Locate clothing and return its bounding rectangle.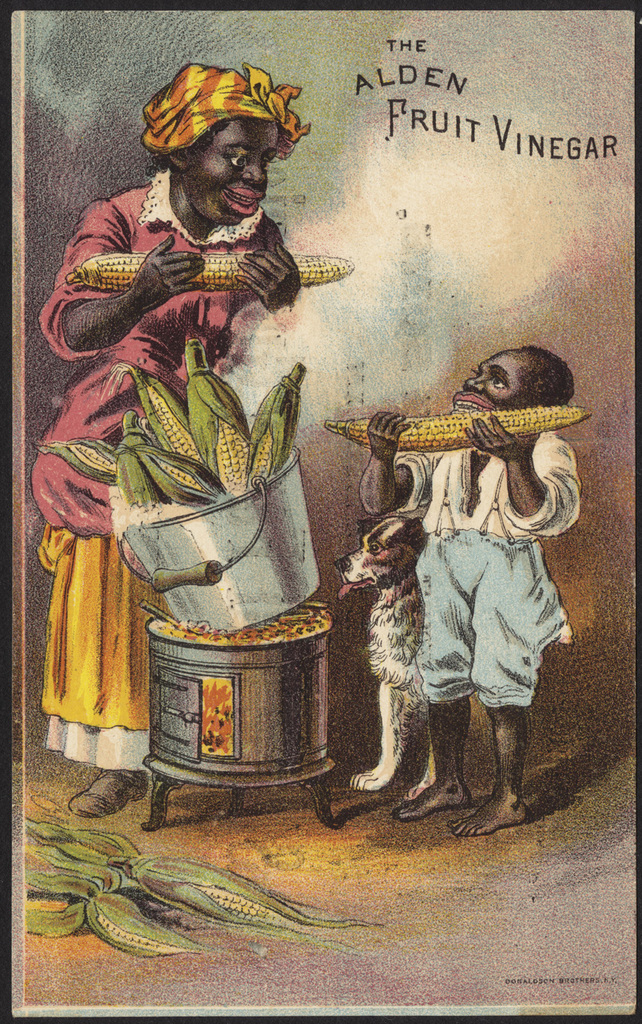
(30,168,284,771).
